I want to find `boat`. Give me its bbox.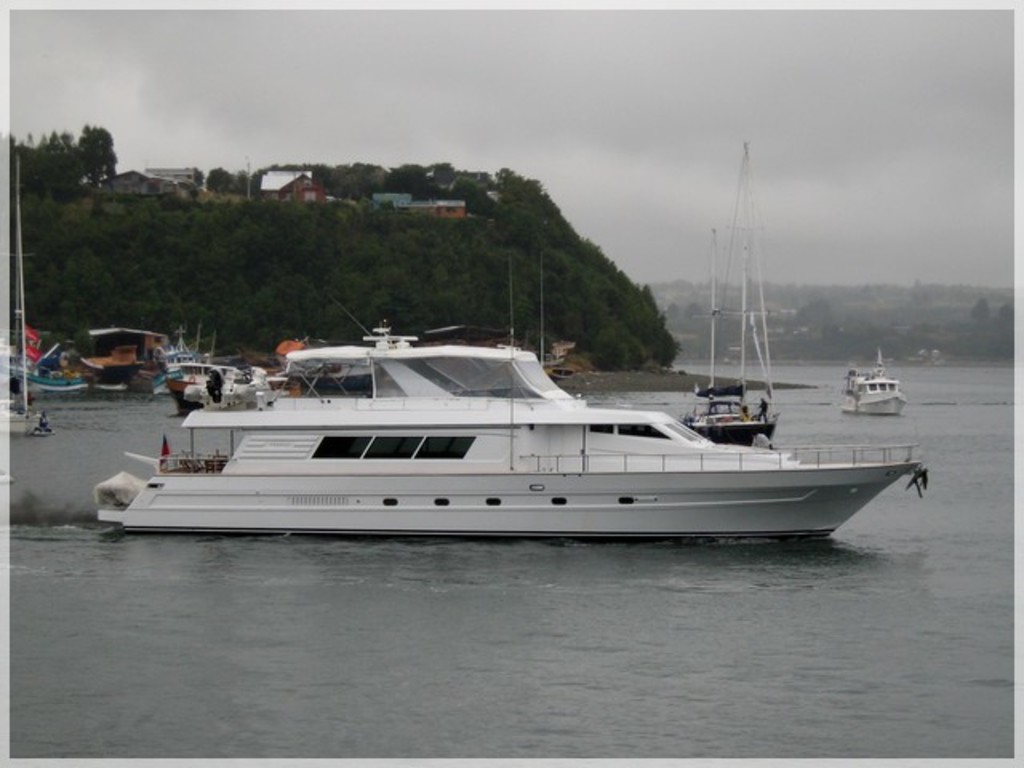
box=[70, 285, 1023, 536].
